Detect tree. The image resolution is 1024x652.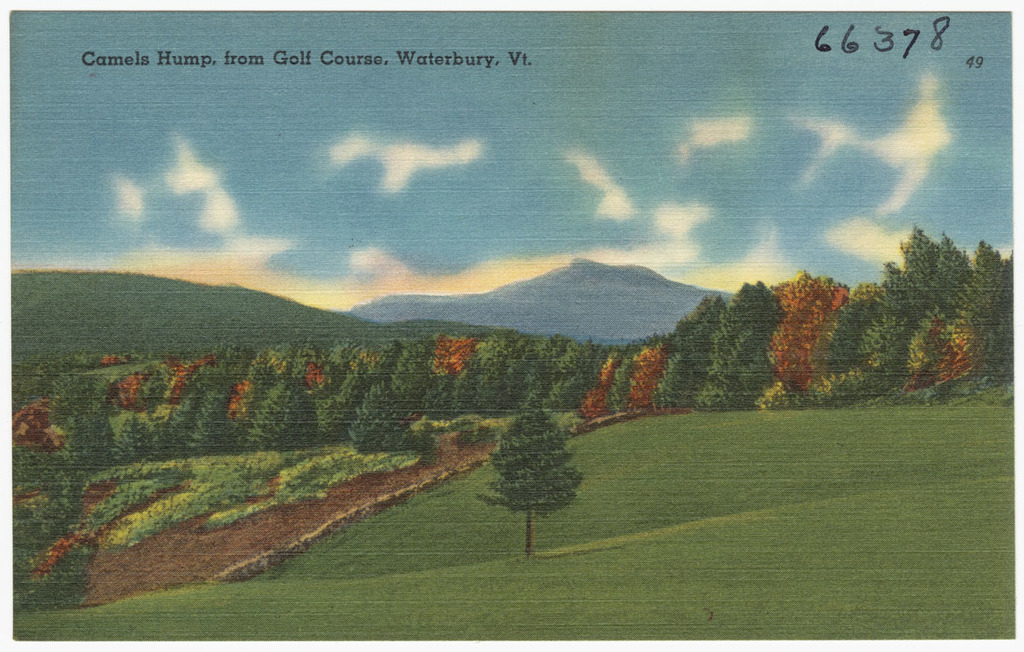
552/335/620/416.
